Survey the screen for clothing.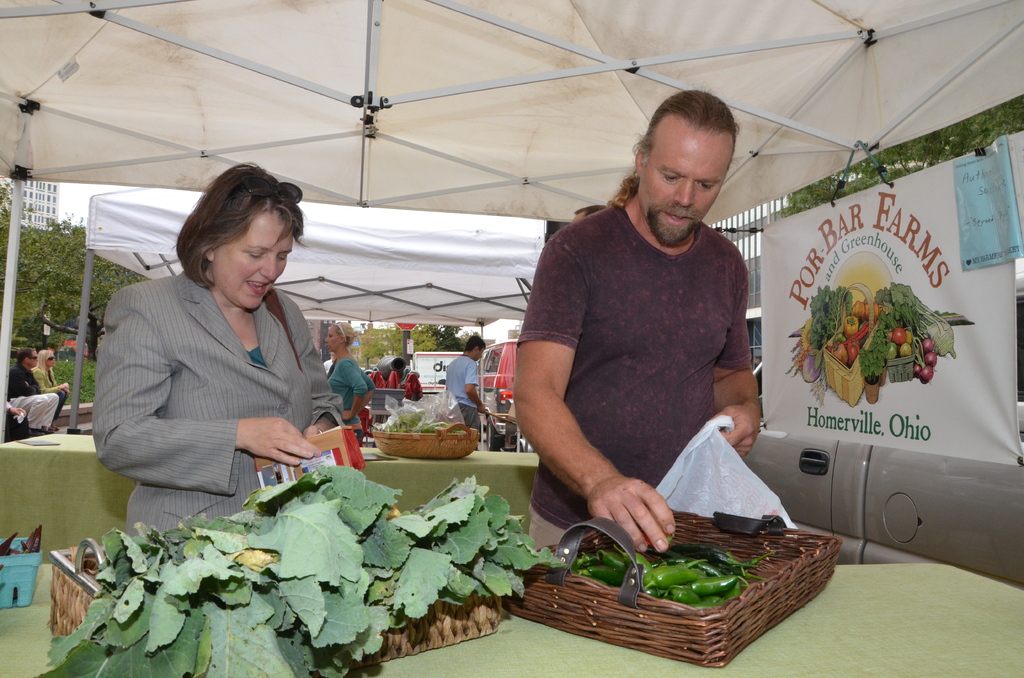
Survey found: (left=92, top=236, right=371, bottom=526).
